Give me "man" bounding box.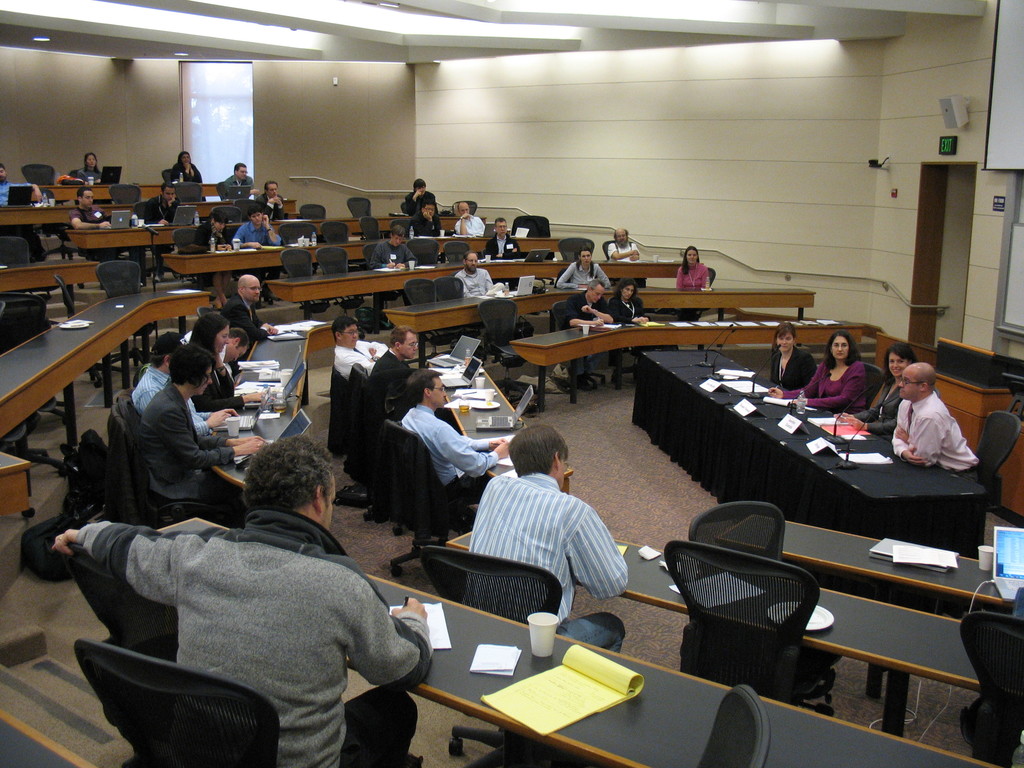
rect(555, 280, 614, 385).
